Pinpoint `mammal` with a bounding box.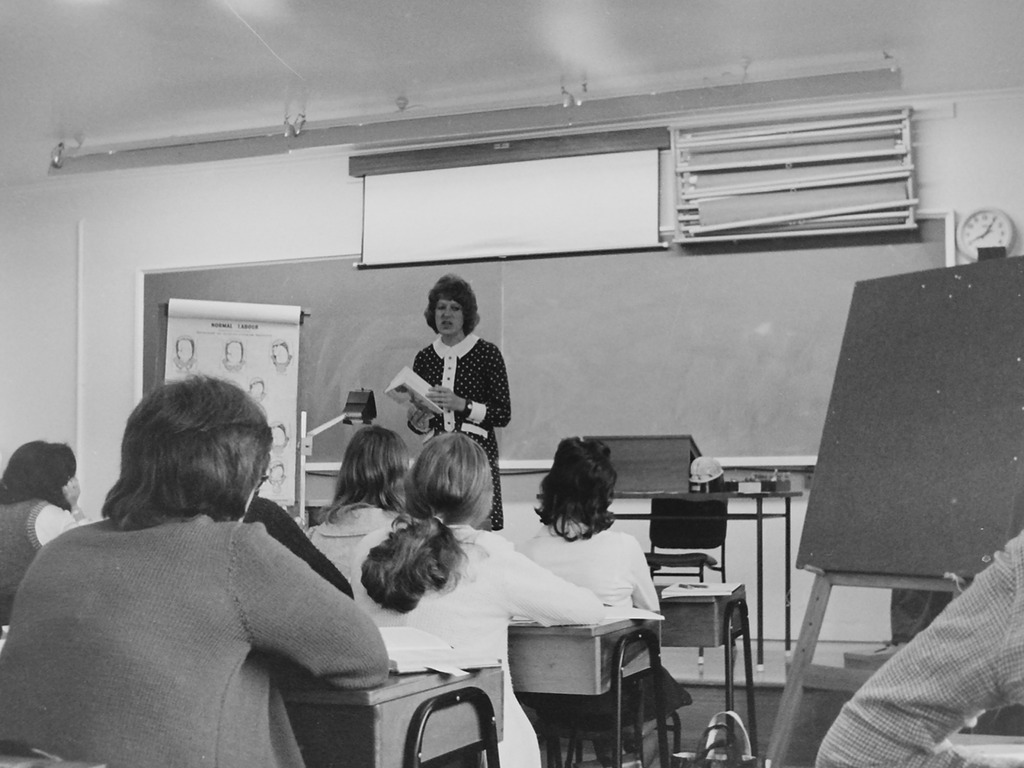
Rect(242, 493, 360, 599).
